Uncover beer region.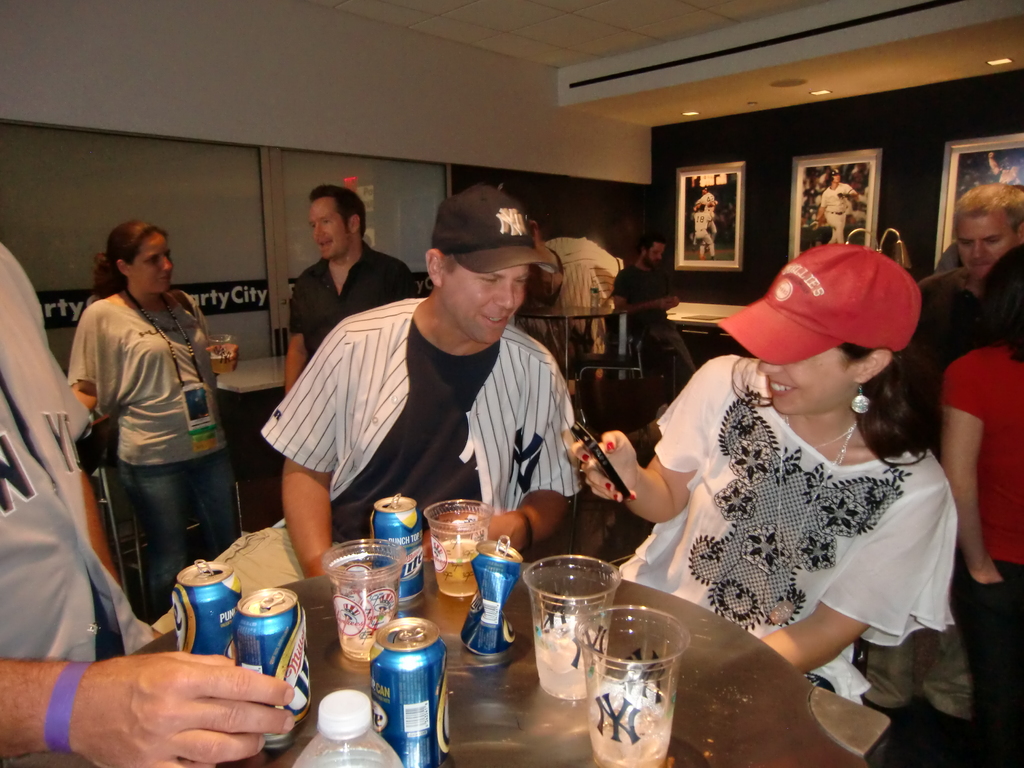
Uncovered: box(367, 616, 451, 767).
